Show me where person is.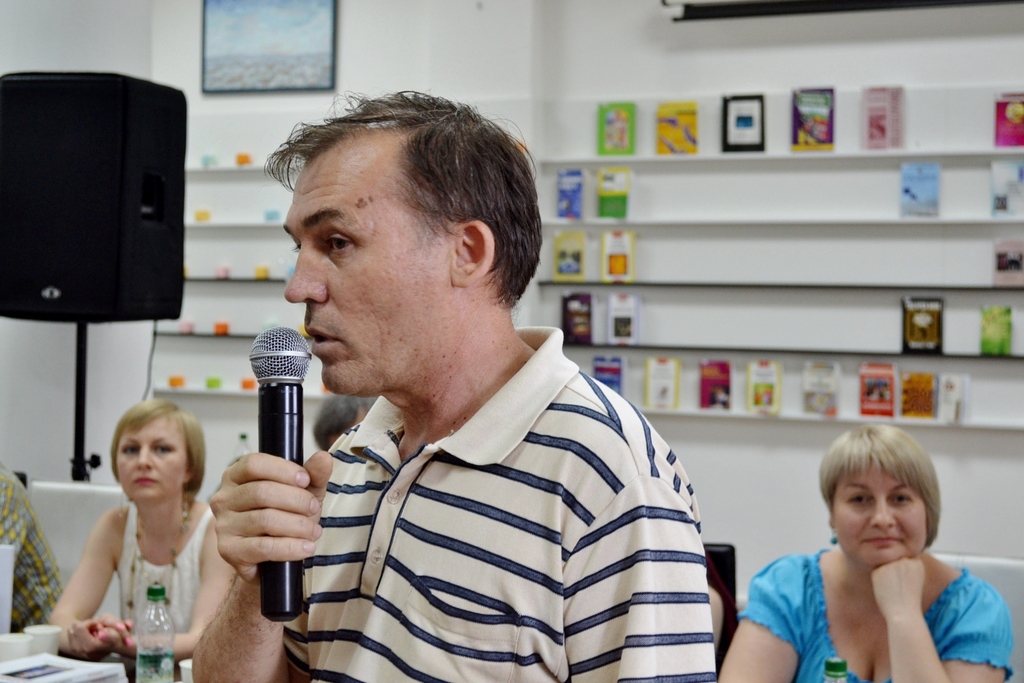
person is at (left=0, top=467, right=60, bottom=632).
